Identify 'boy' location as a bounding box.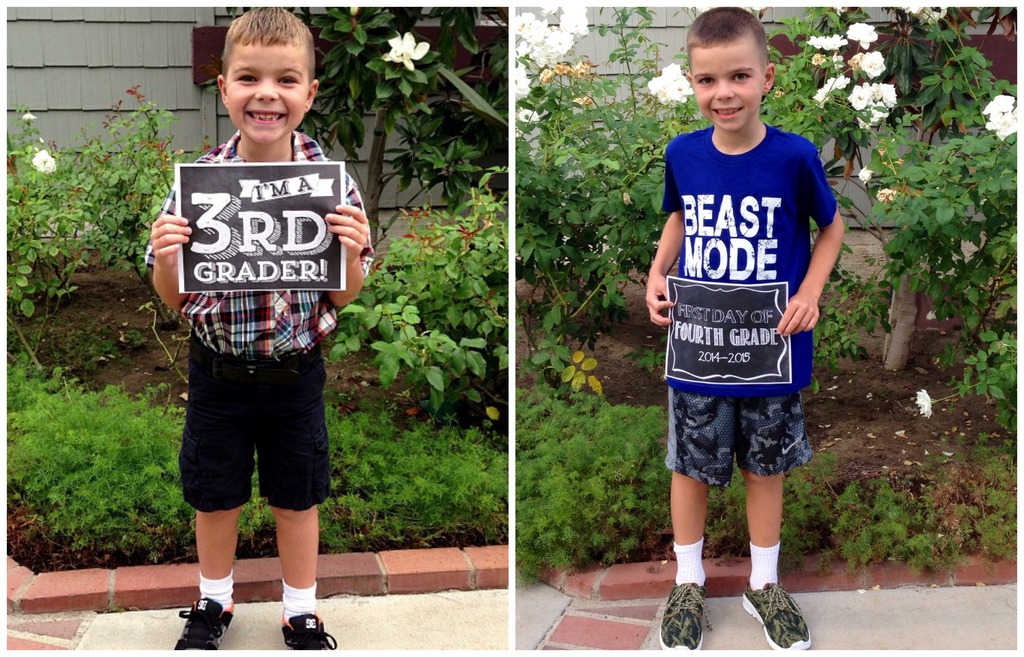
pyautogui.locateOnScreen(641, 8, 847, 649).
